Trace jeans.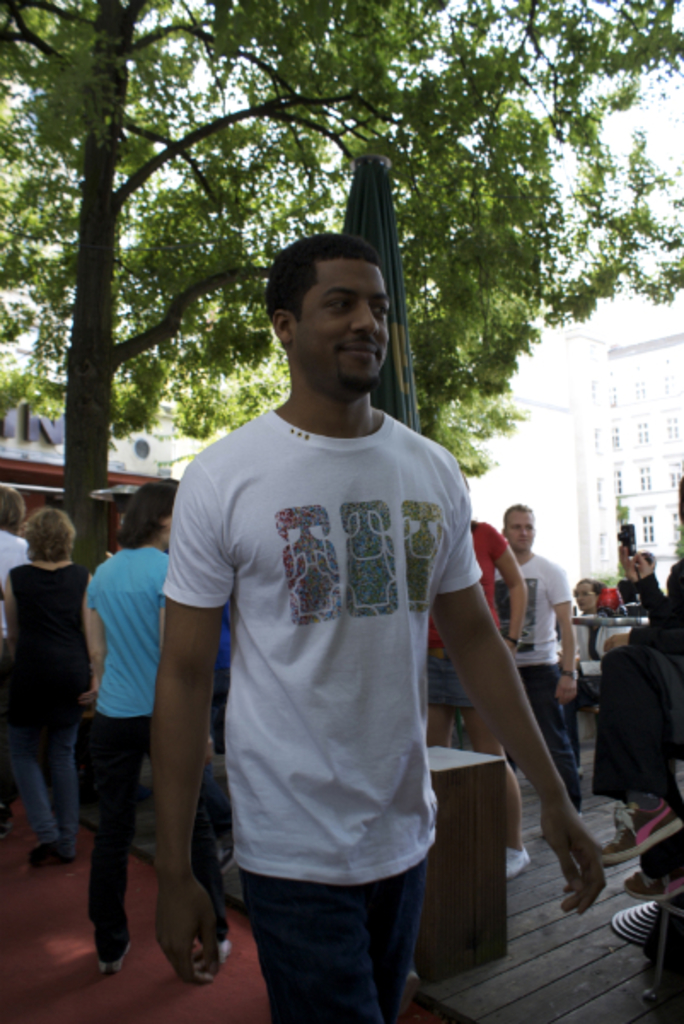
Traced to x1=0, y1=688, x2=101, y2=848.
